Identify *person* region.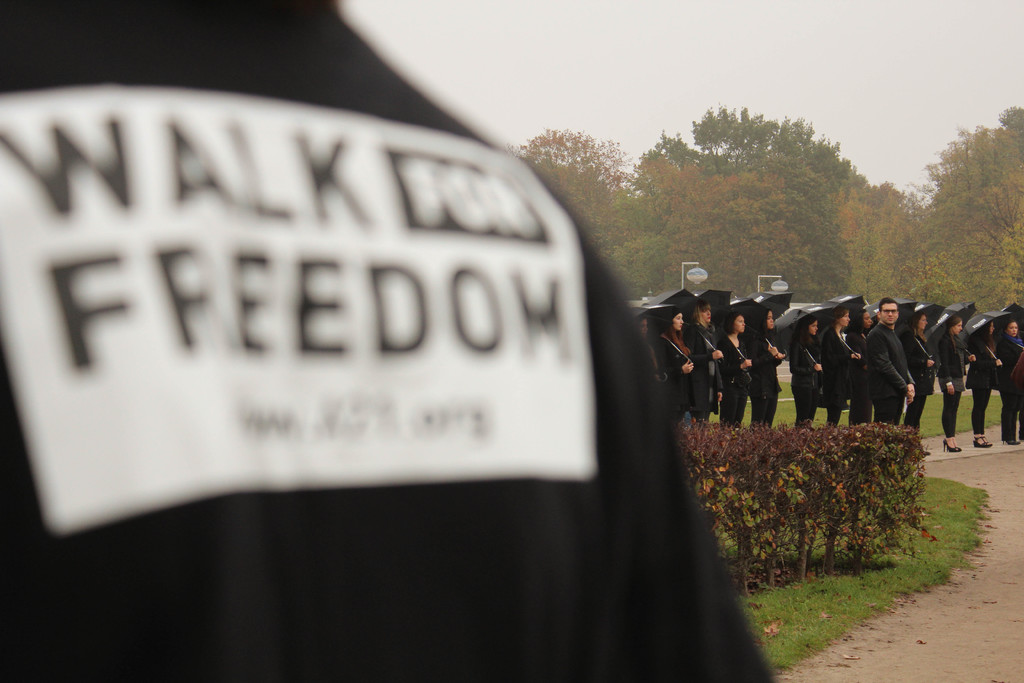
Region: <bbox>790, 313, 819, 422</bbox>.
